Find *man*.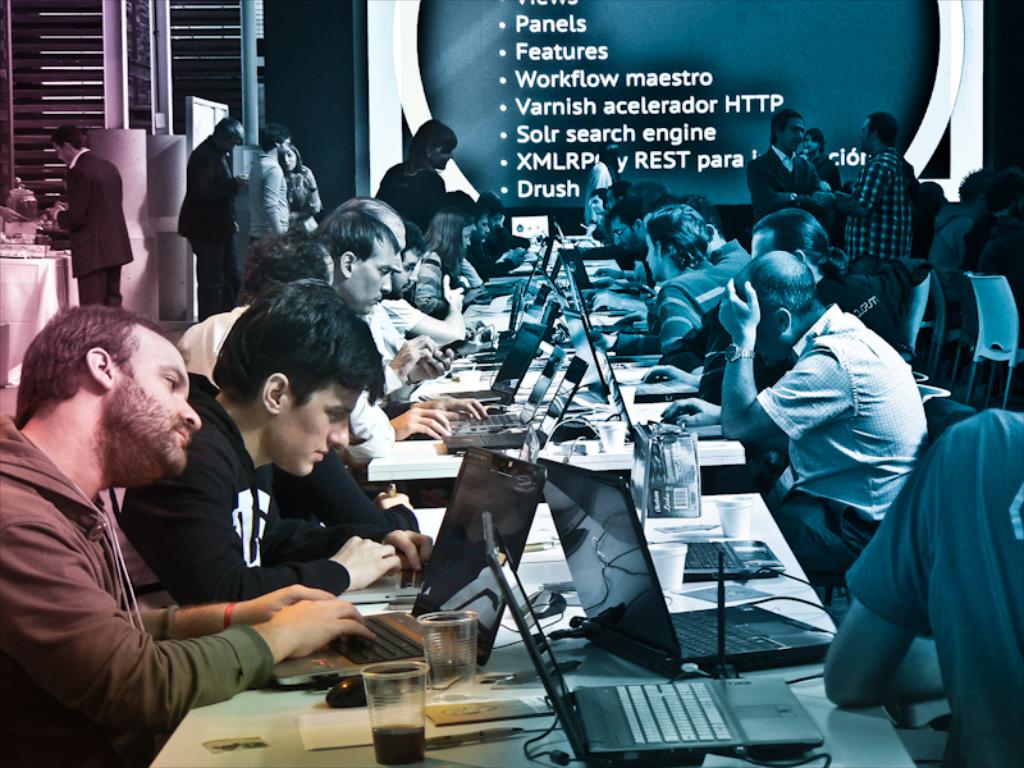
rect(307, 207, 493, 422).
